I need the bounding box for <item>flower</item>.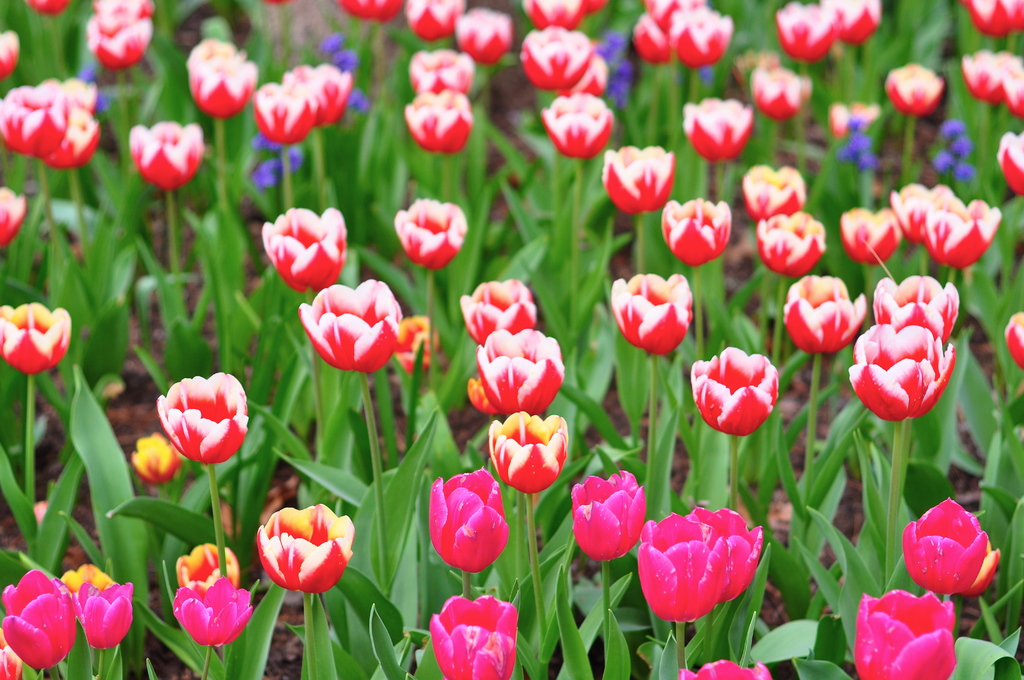
Here it is: [left=262, top=208, right=351, bottom=287].
